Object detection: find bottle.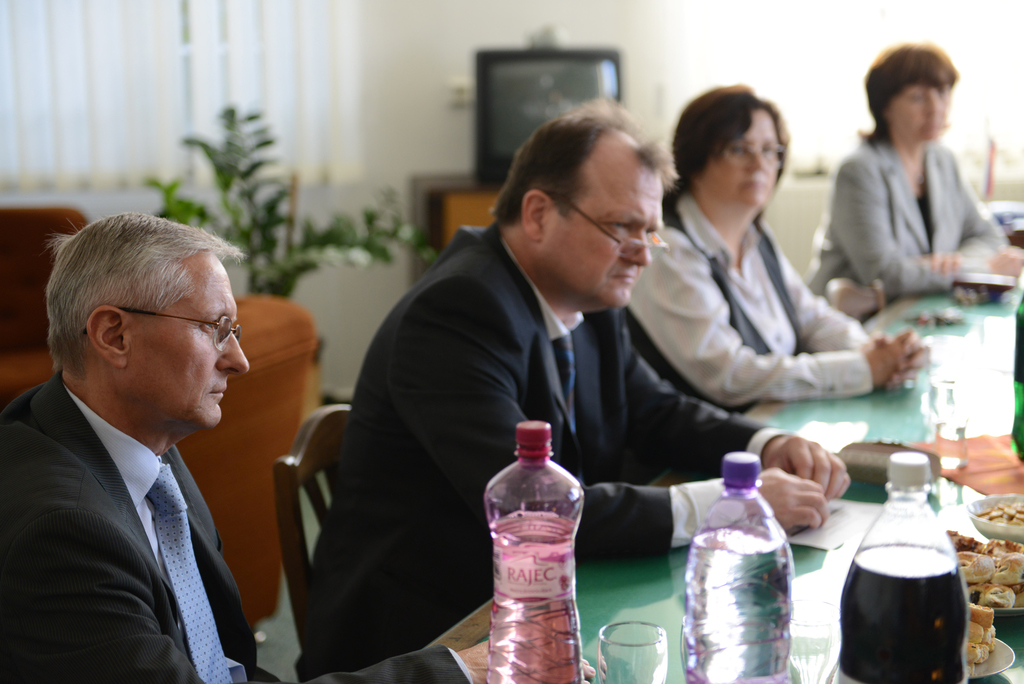
box=[481, 460, 595, 660].
